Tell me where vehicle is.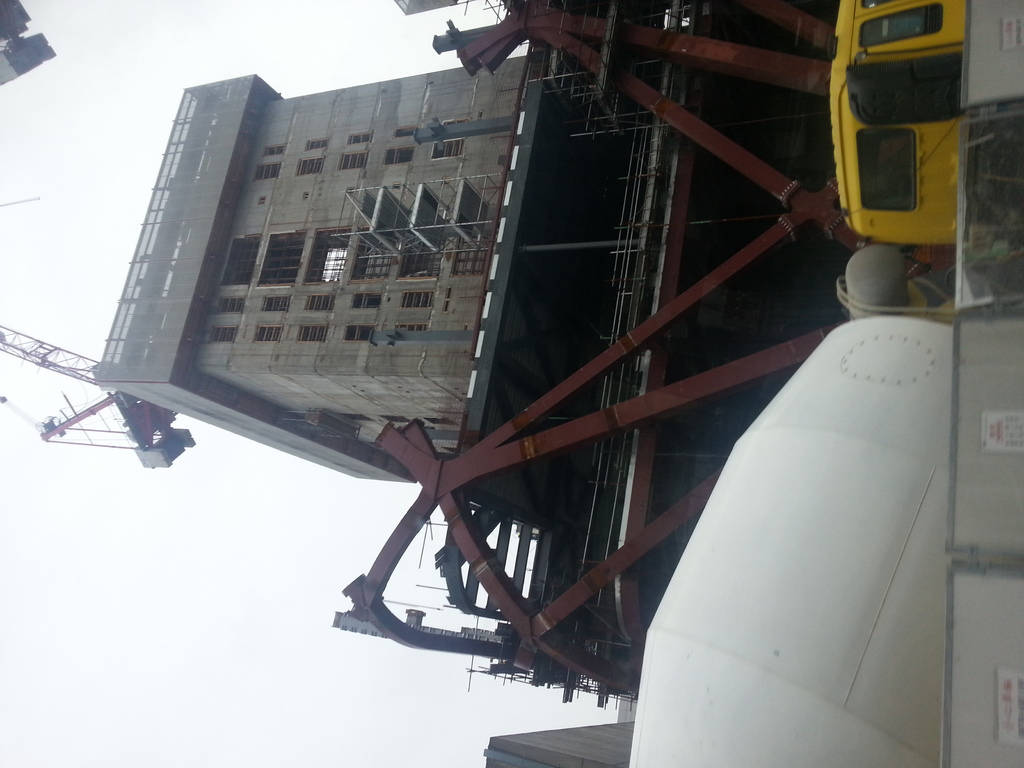
vehicle is at rect(628, 0, 1023, 767).
